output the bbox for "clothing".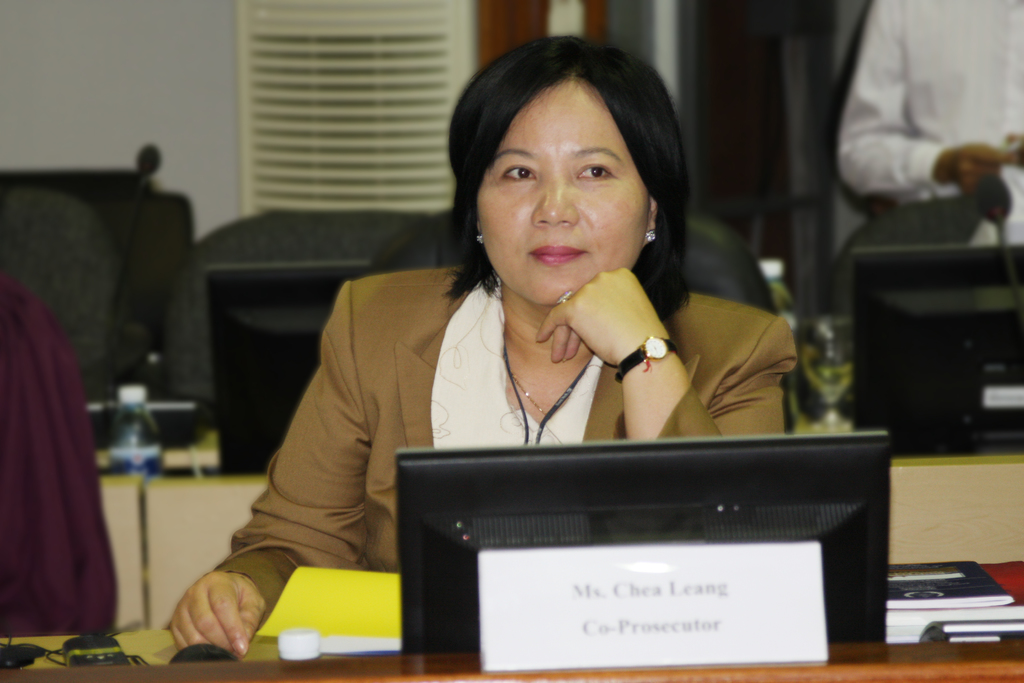
bbox=(1, 294, 127, 638).
